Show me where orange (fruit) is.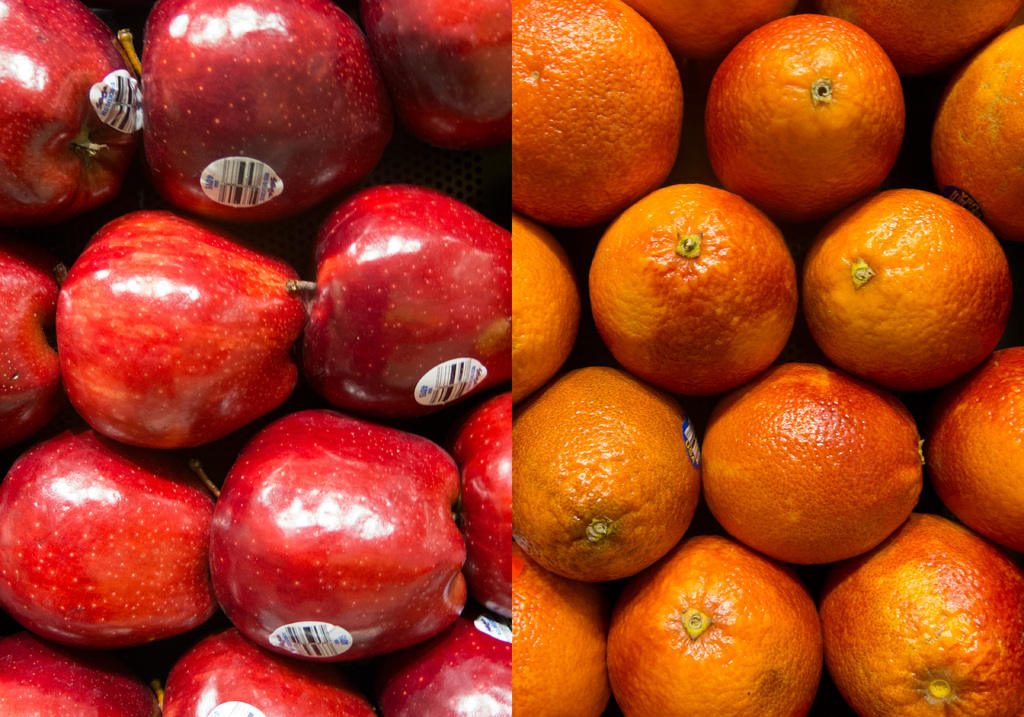
orange (fruit) is at Rect(514, 0, 689, 222).
